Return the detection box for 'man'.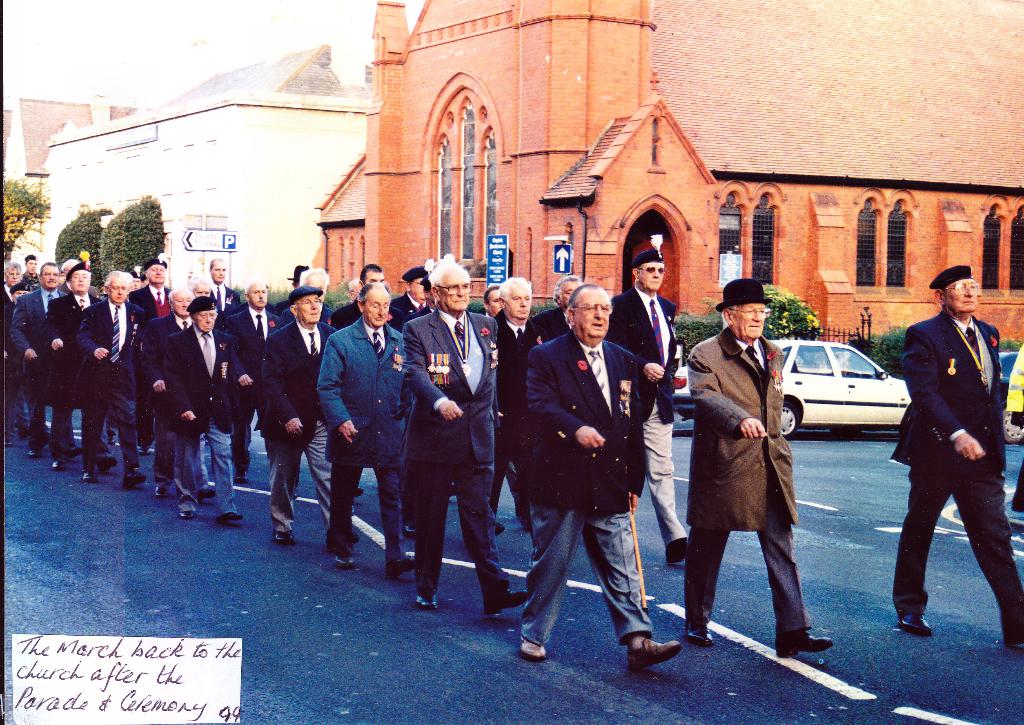
609,248,689,562.
